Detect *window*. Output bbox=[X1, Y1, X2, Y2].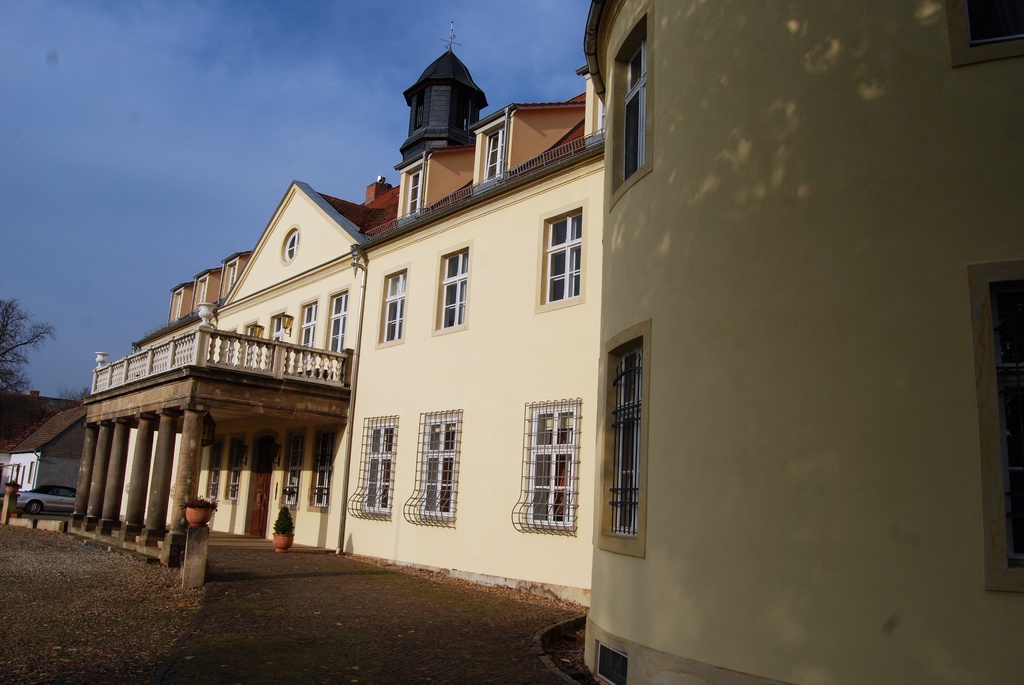
bbox=[429, 240, 470, 332].
